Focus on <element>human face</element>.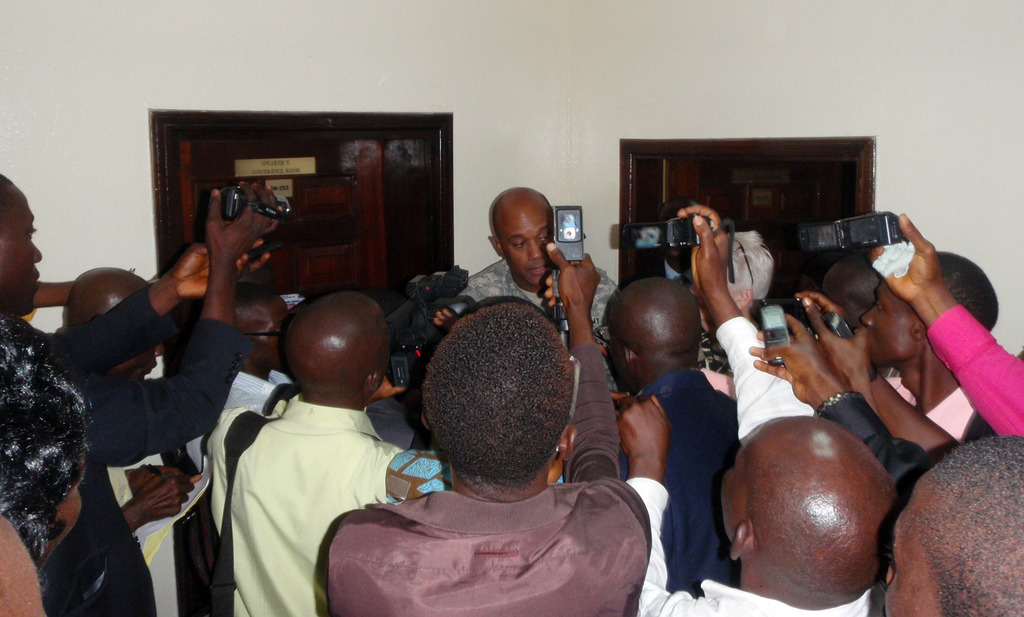
Focused at detection(249, 289, 289, 381).
